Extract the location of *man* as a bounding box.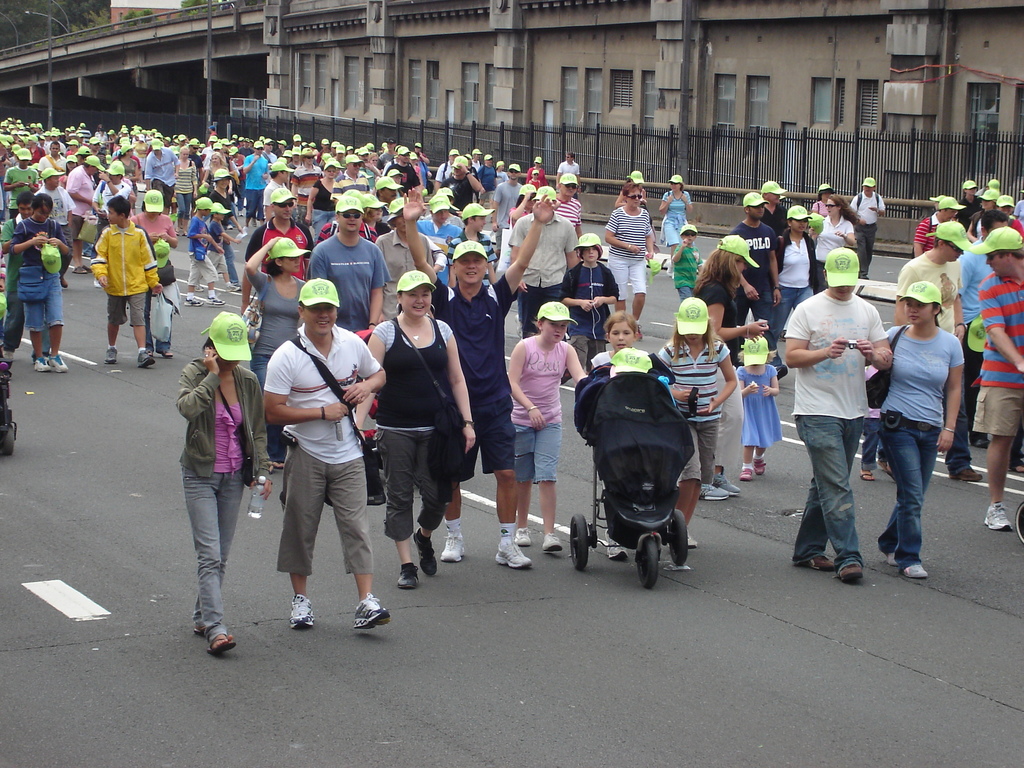
BBox(976, 222, 1023, 533).
